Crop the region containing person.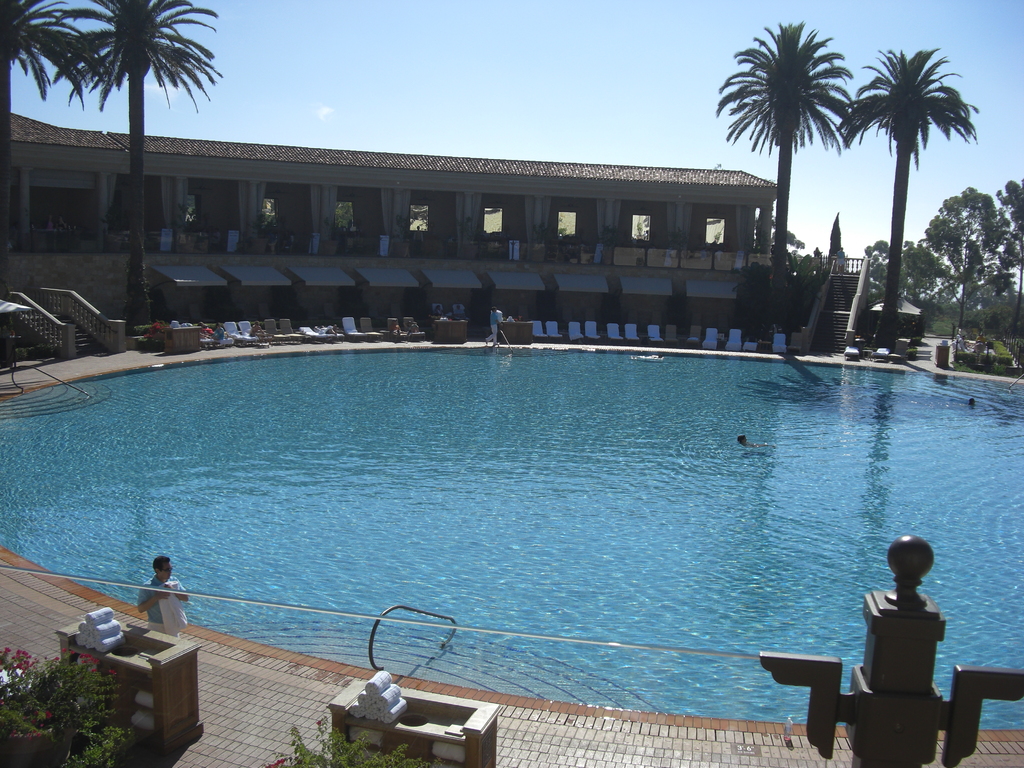
Crop region: [left=454, top=303, right=466, bottom=316].
